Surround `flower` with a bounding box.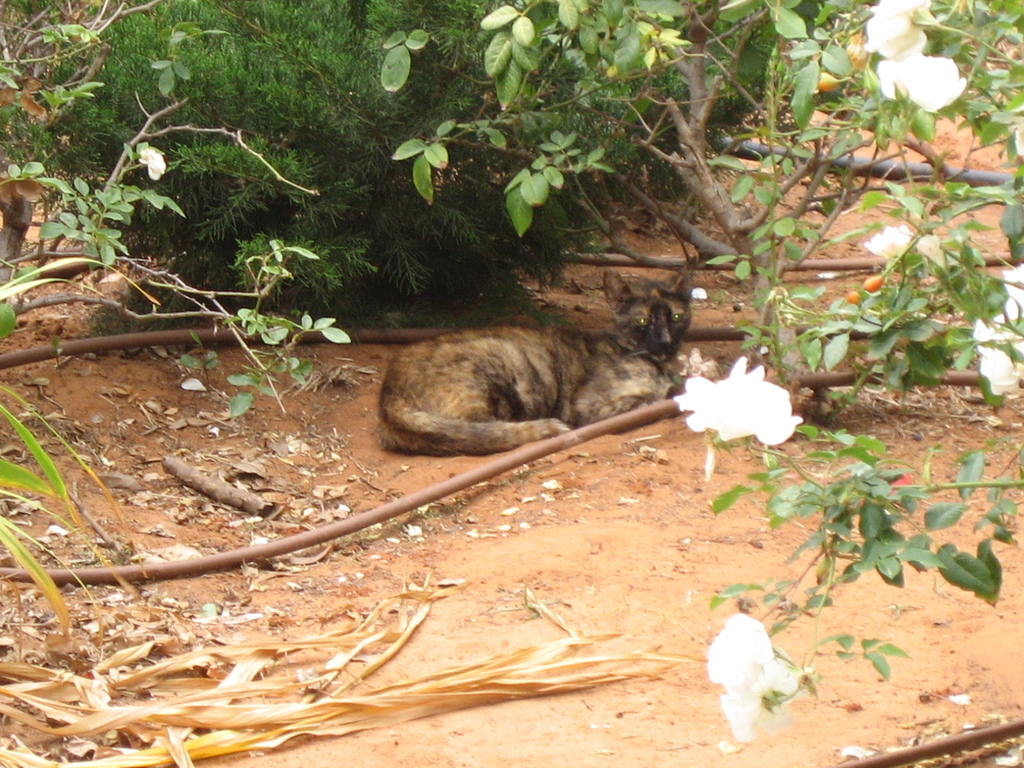
Rect(701, 614, 824, 746).
